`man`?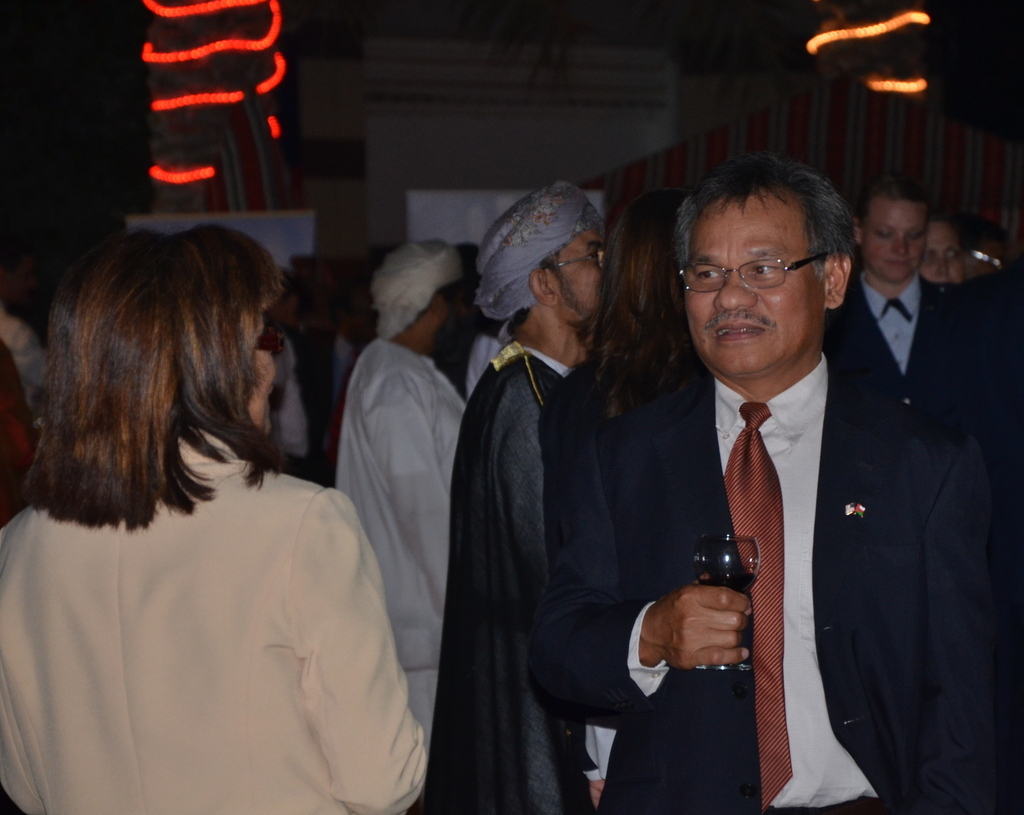
region(330, 239, 472, 761)
